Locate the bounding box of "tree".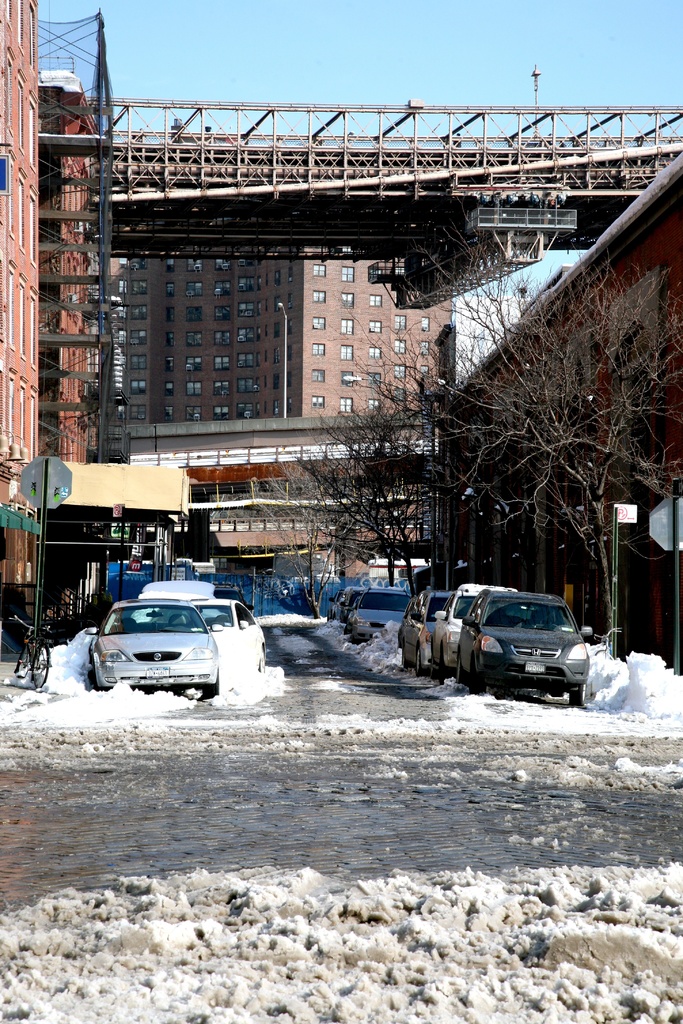
Bounding box: bbox=[394, 212, 675, 586].
